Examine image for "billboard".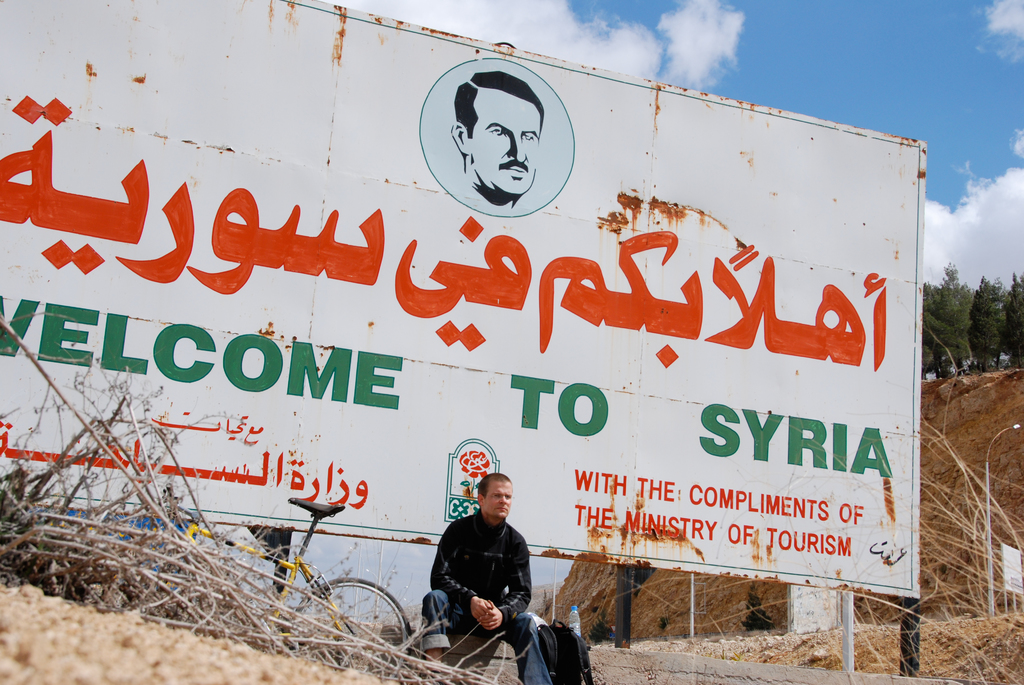
Examination result: 0:0:938:601.
